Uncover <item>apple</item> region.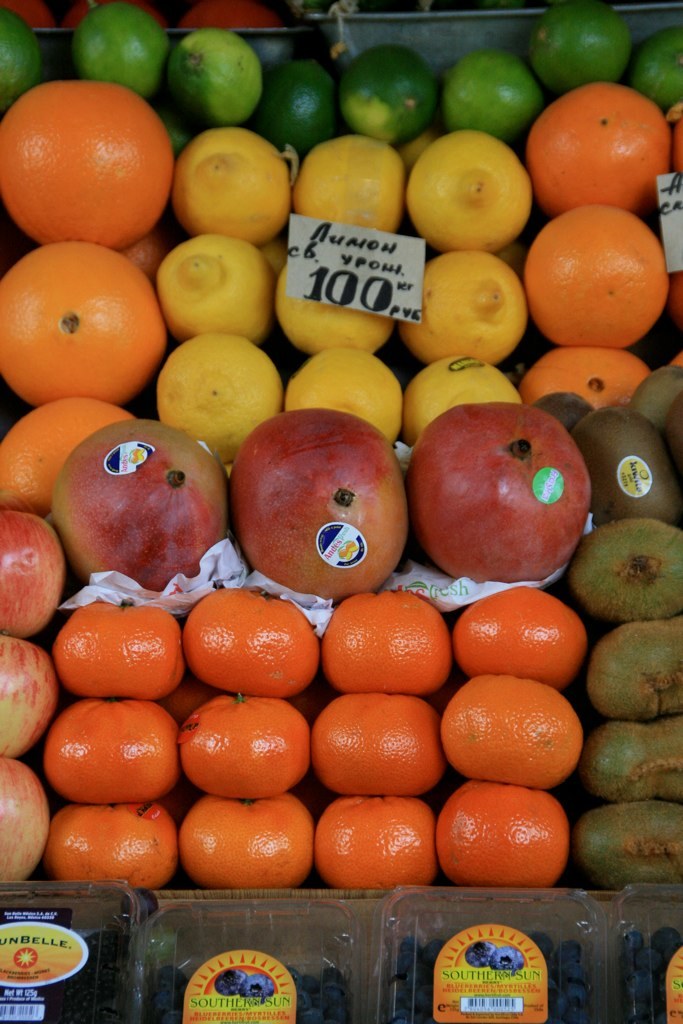
Uncovered: box(0, 752, 55, 893).
